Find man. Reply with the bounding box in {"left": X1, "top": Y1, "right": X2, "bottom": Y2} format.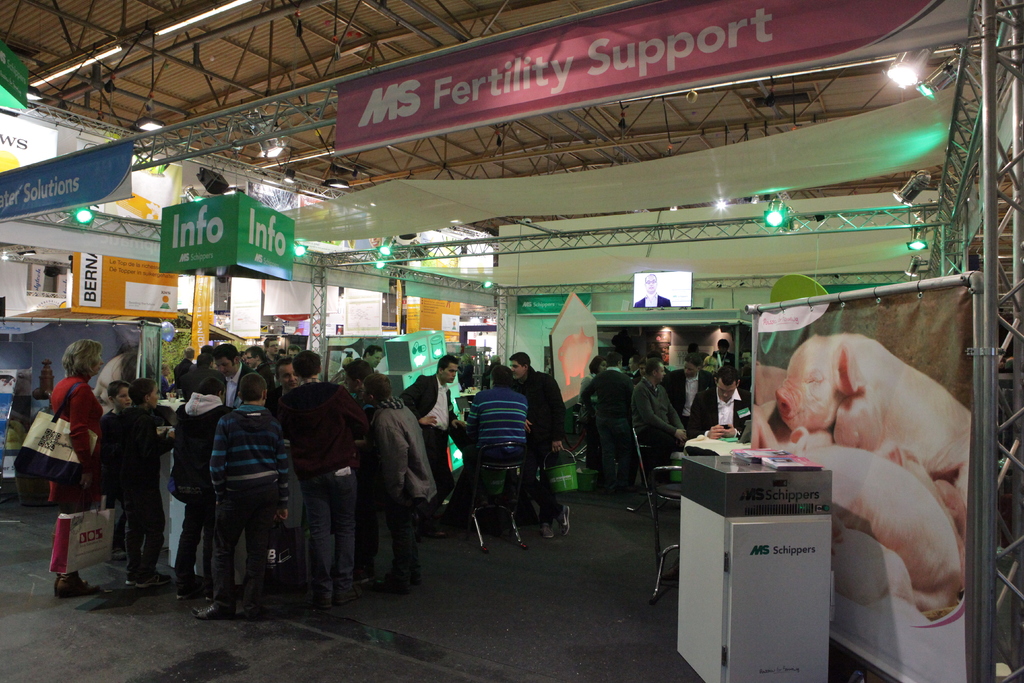
{"left": 175, "top": 345, "right": 192, "bottom": 379}.
